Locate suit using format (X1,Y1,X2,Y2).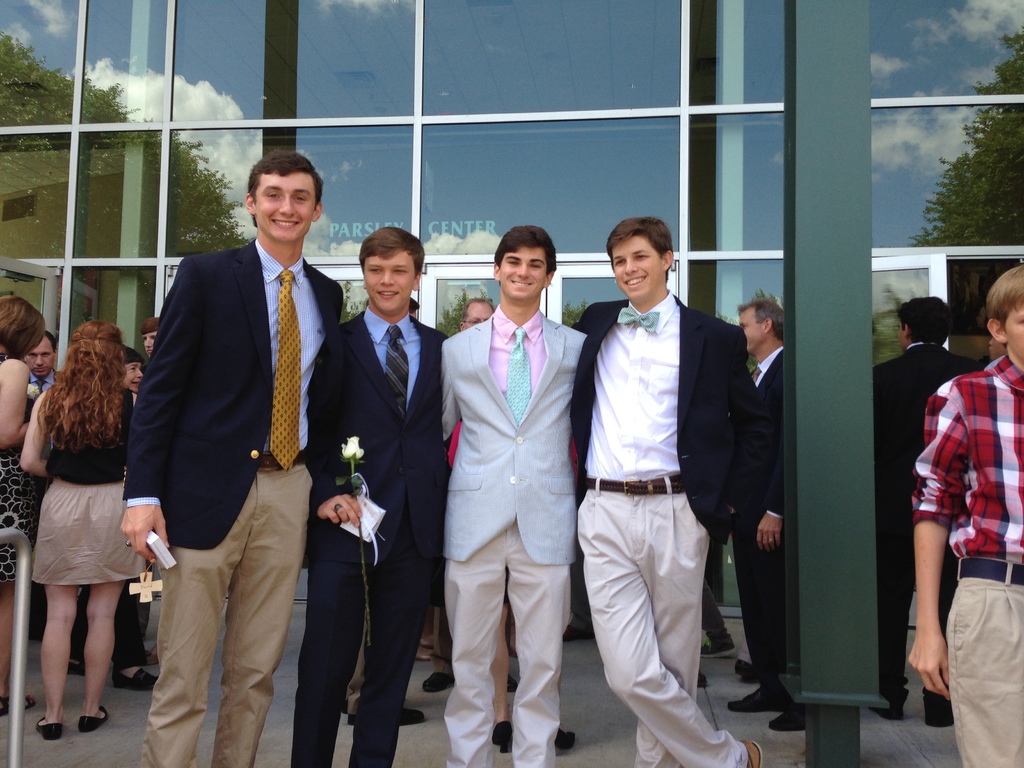
(125,241,345,767).
